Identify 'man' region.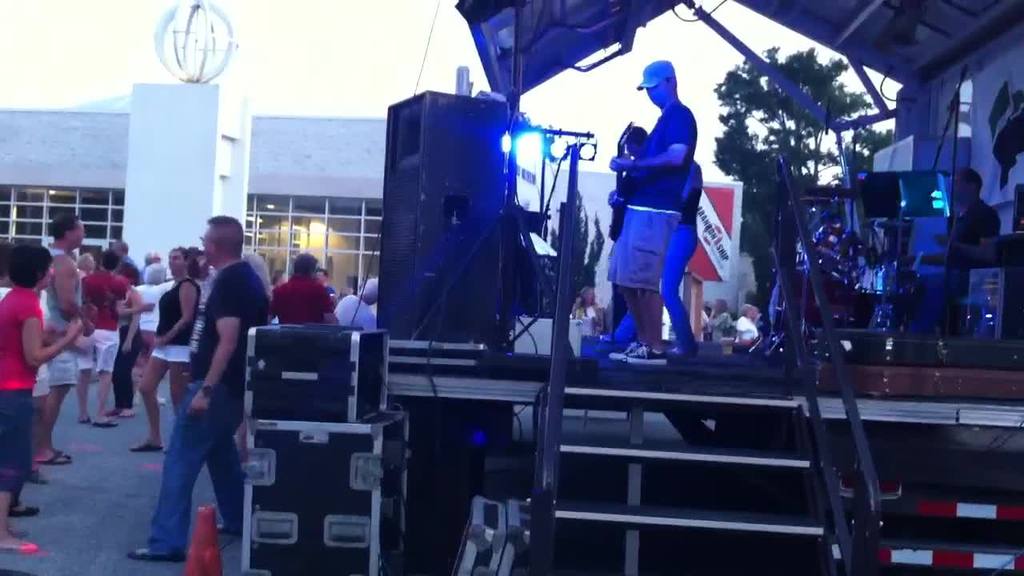
Region: bbox(655, 158, 707, 362).
